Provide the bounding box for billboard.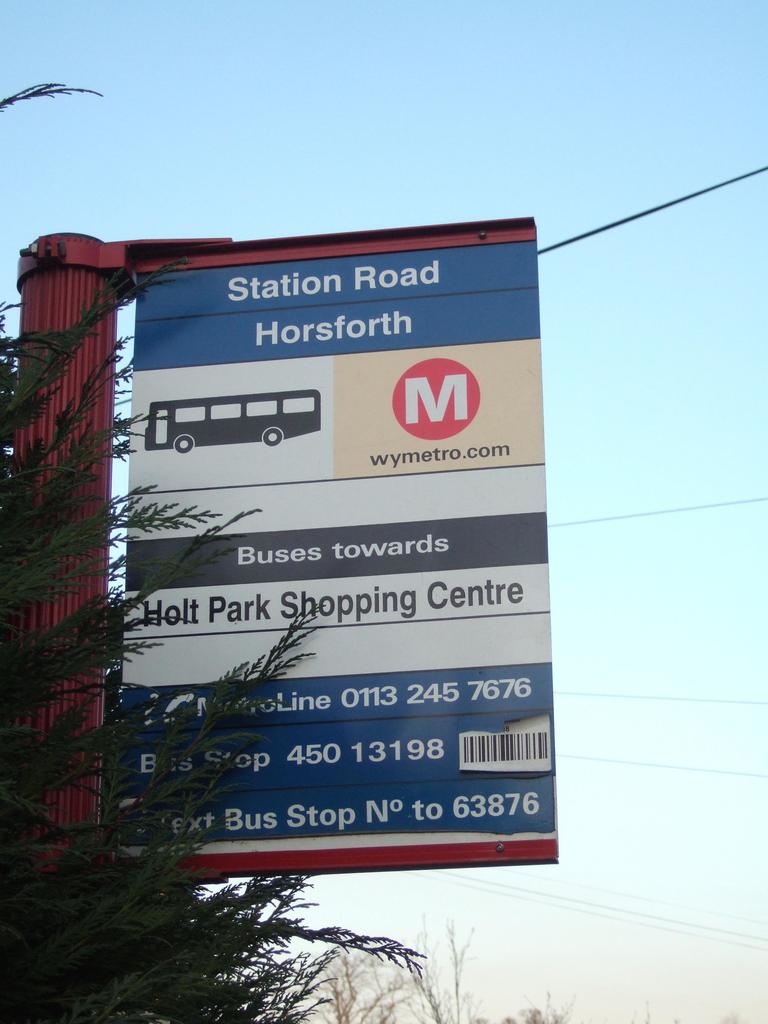
bbox=[54, 216, 591, 923].
